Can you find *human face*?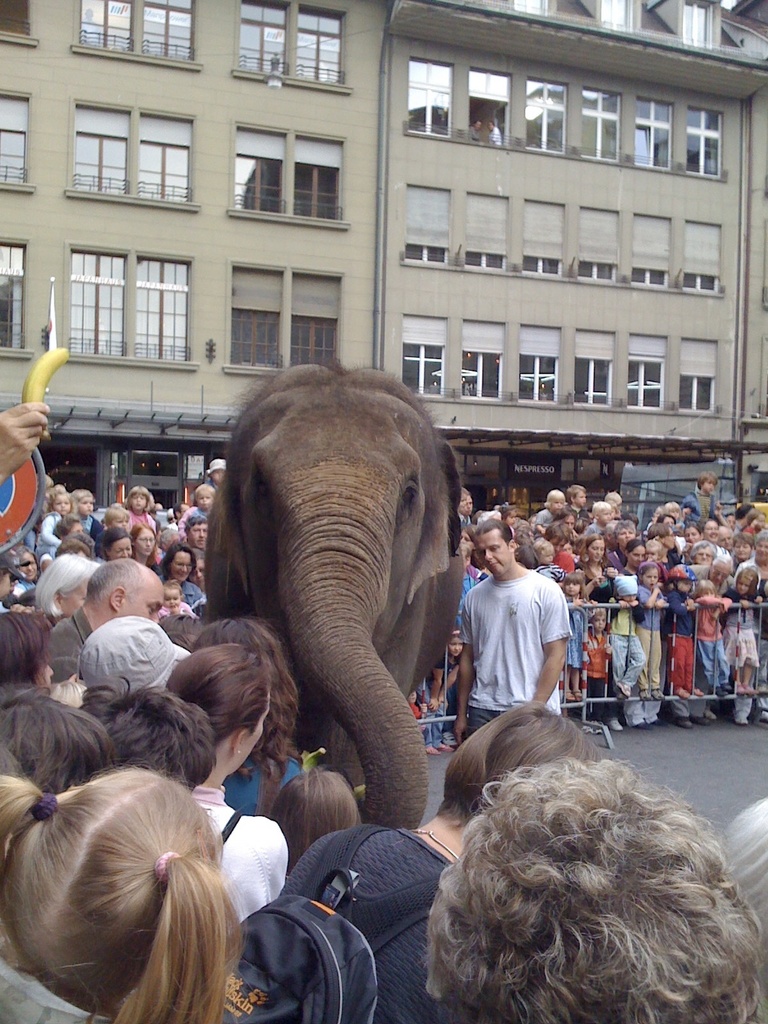
Yes, bounding box: 107:539:140:563.
